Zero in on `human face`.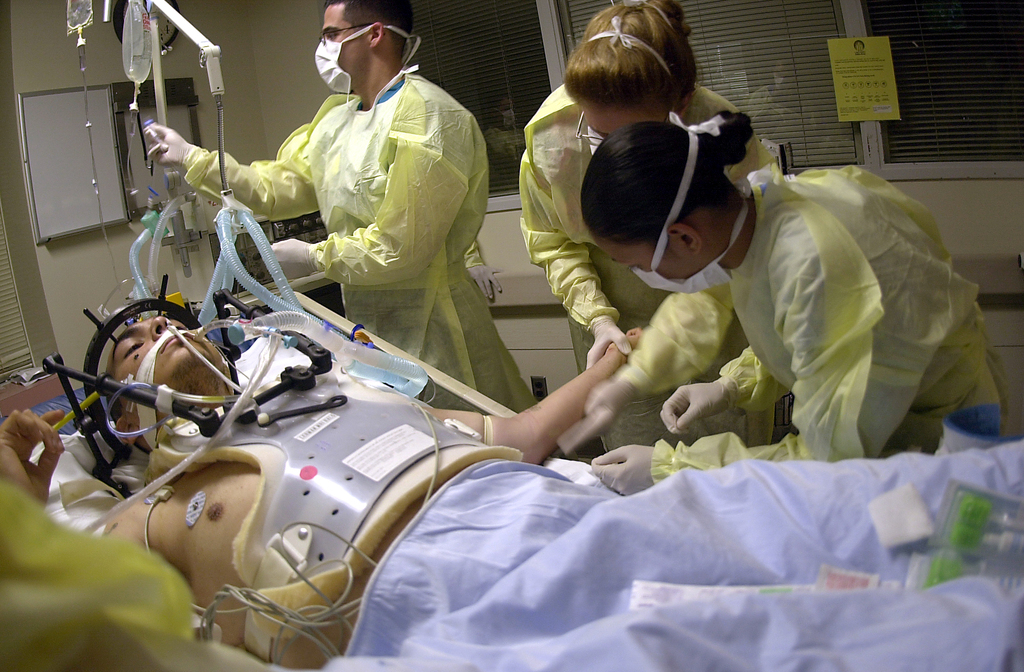
Zeroed in: [105,313,226,422].
